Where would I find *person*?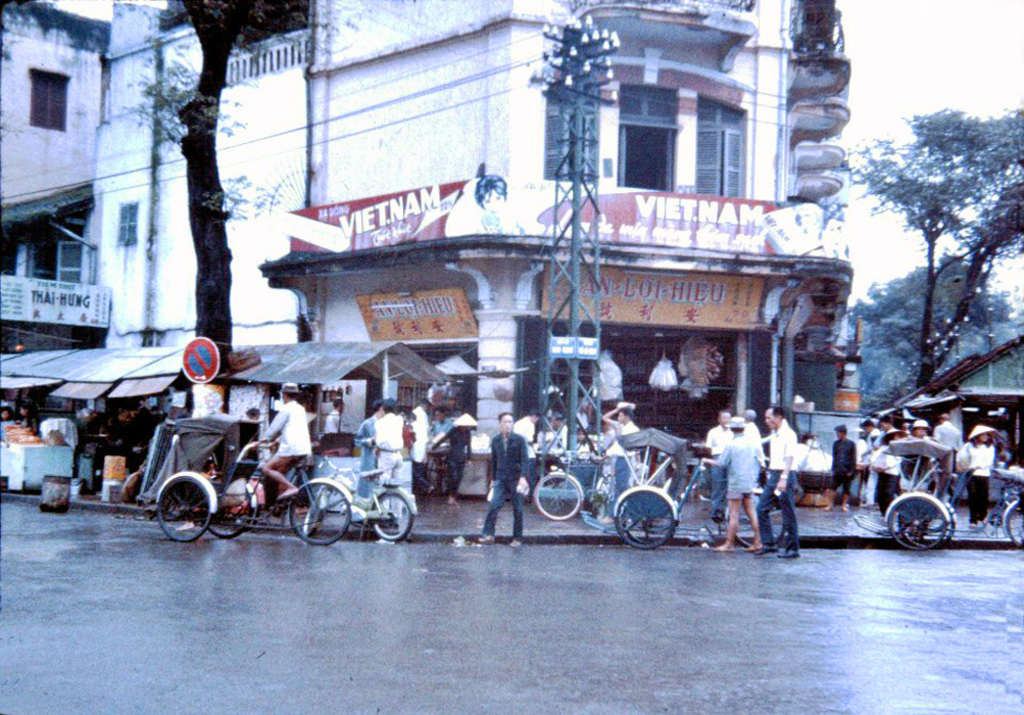
At region(706, 411, 736, 518).
